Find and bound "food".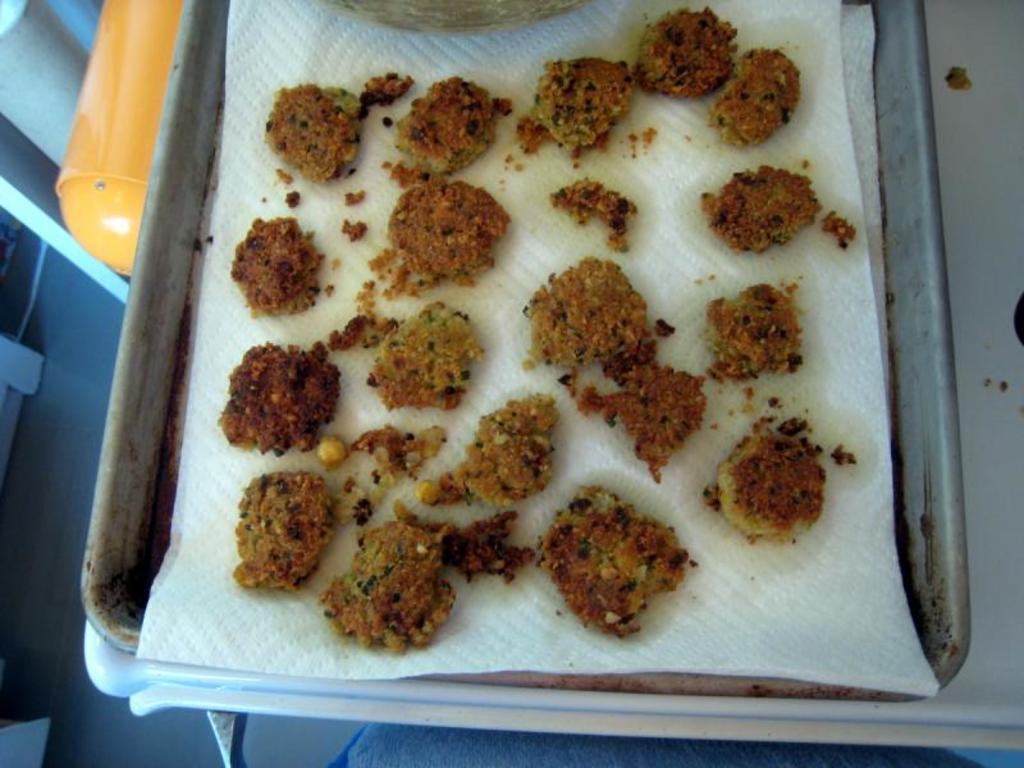
Bound: rect(943, 67, 977, 92).
